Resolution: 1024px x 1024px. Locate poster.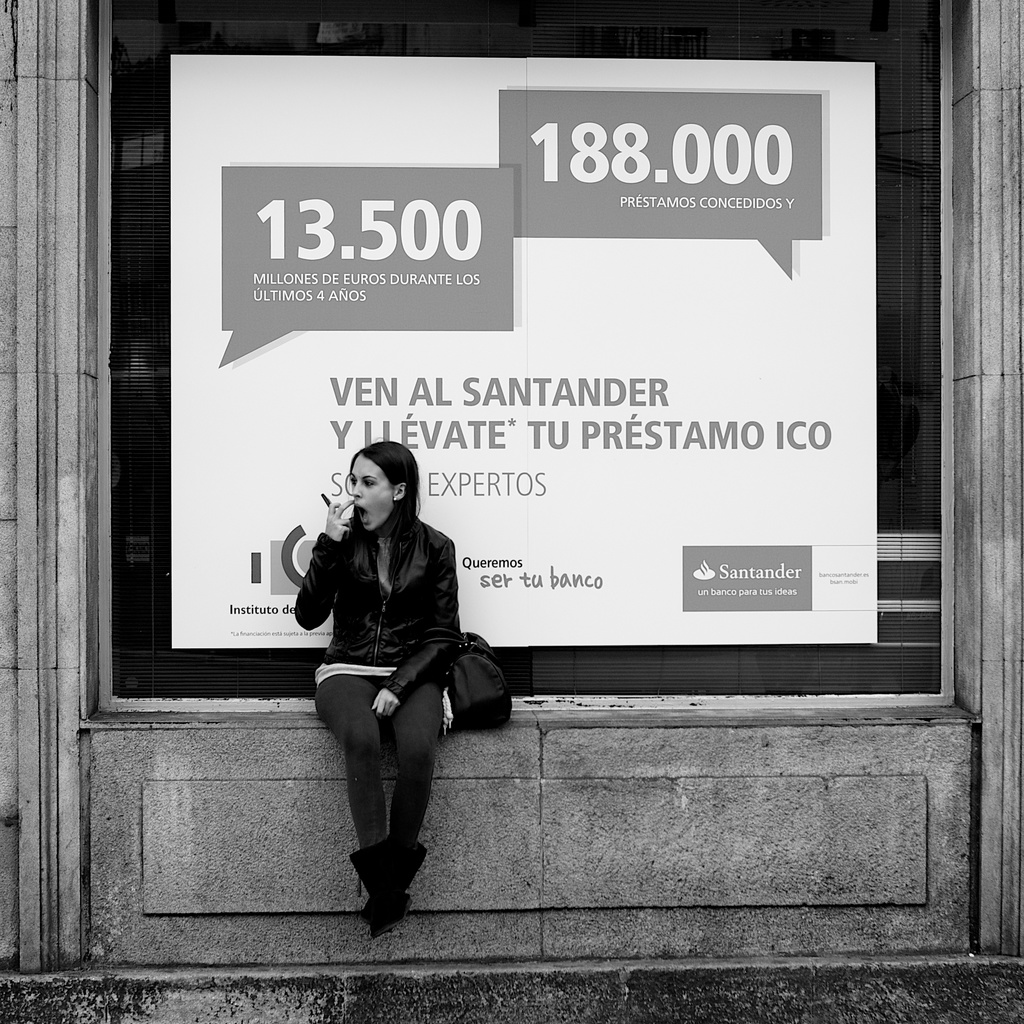
crop(170, 52, 875, 643).
